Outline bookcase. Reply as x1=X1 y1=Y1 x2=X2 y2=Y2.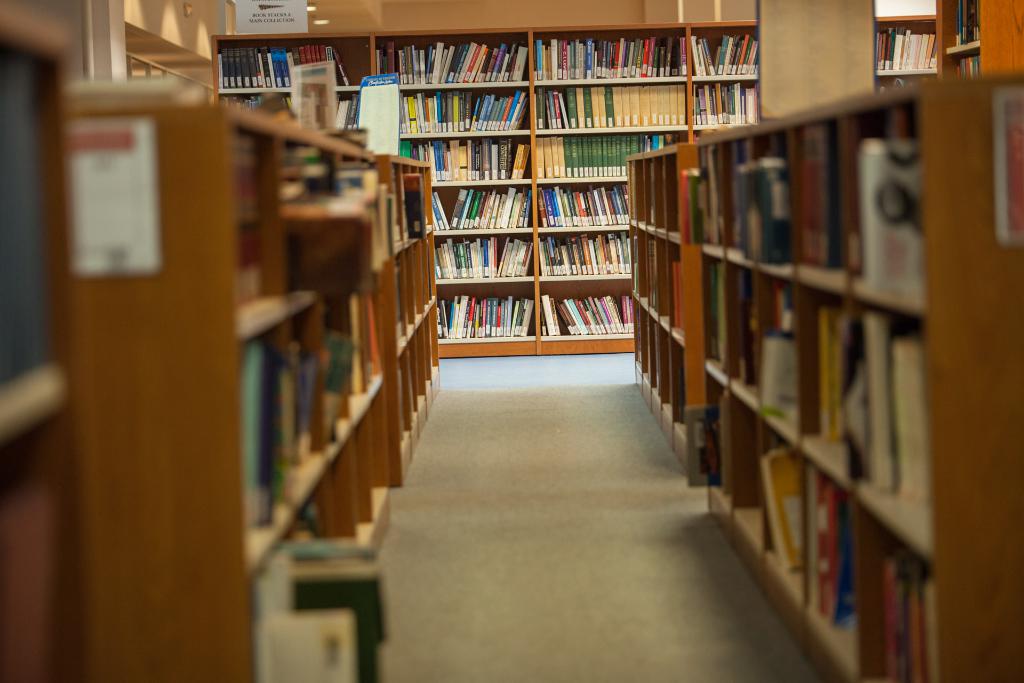
x1=64 y1=78 x2=442 y2=682.
